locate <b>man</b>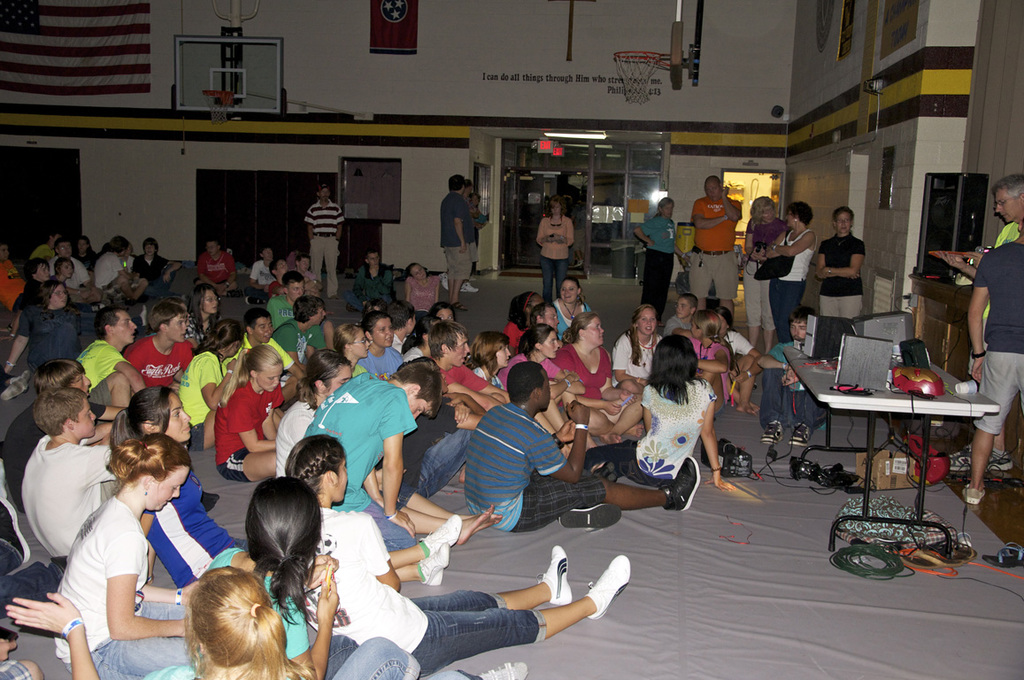
(928, 175, 1023, 471)
